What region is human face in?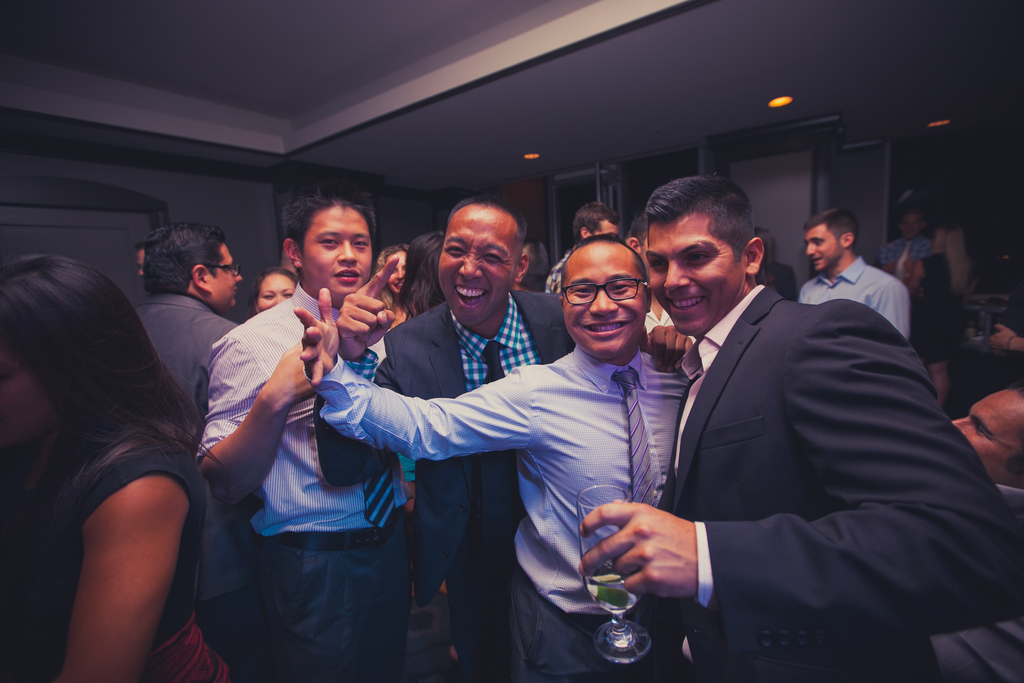
[564,241,653,356].
